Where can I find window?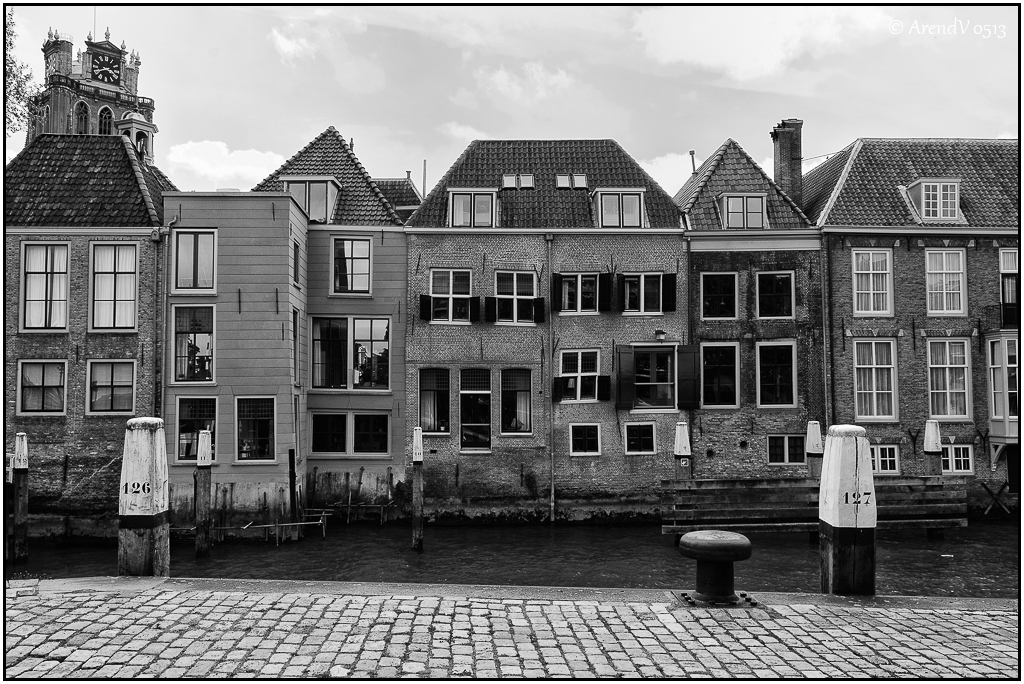
You can find it at bbox(929, 335, 970, 422).
